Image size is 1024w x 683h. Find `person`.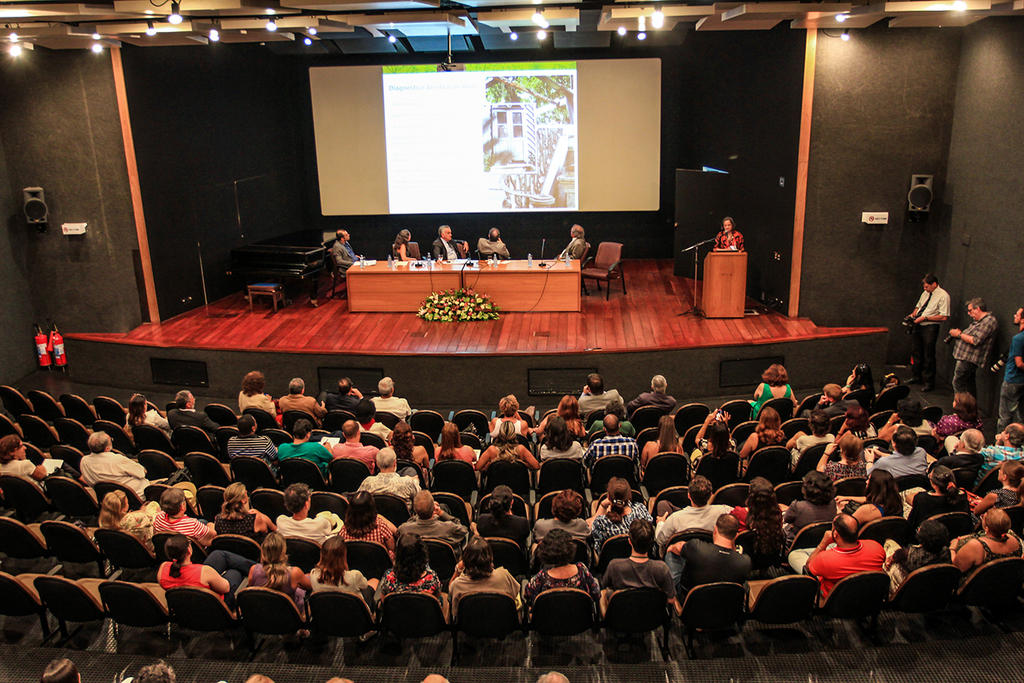
952,507,1023,582.
